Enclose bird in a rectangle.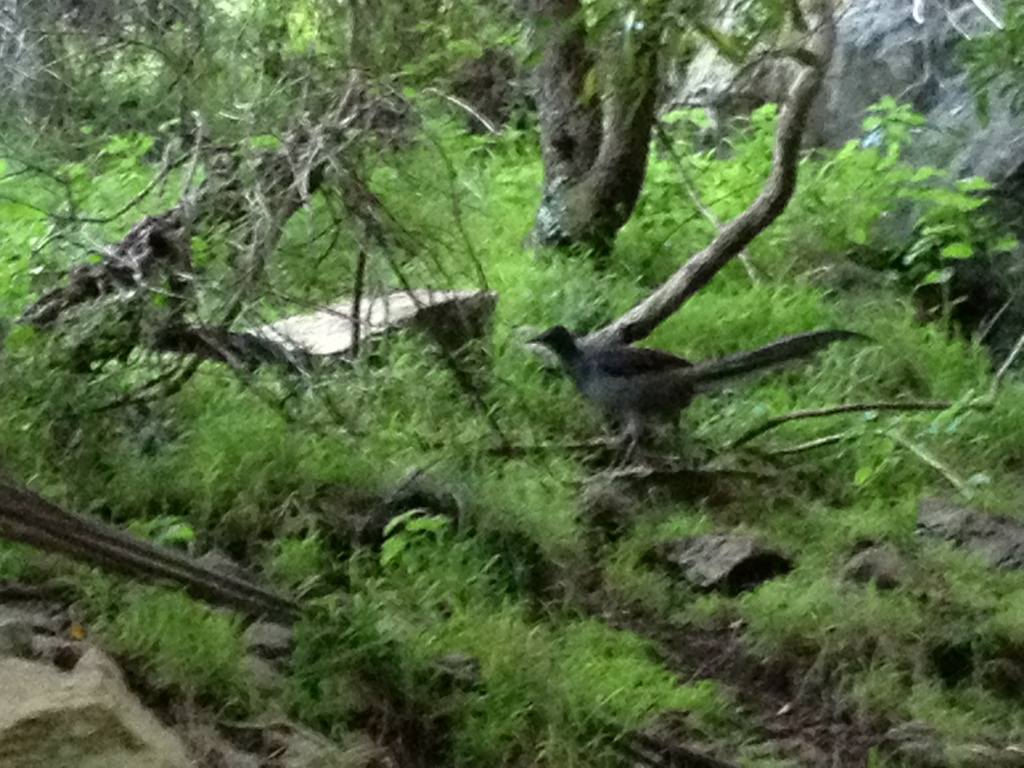
bbox=(539, 296, 816, 449).
